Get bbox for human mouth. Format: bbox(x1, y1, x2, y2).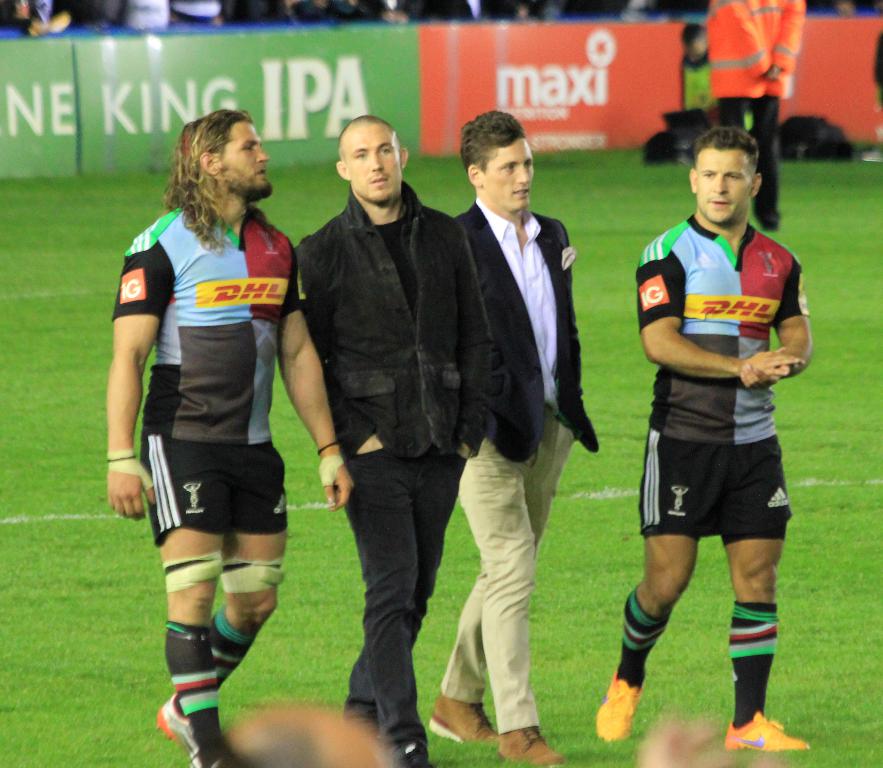
bbox(704, 194, 736, 211).
